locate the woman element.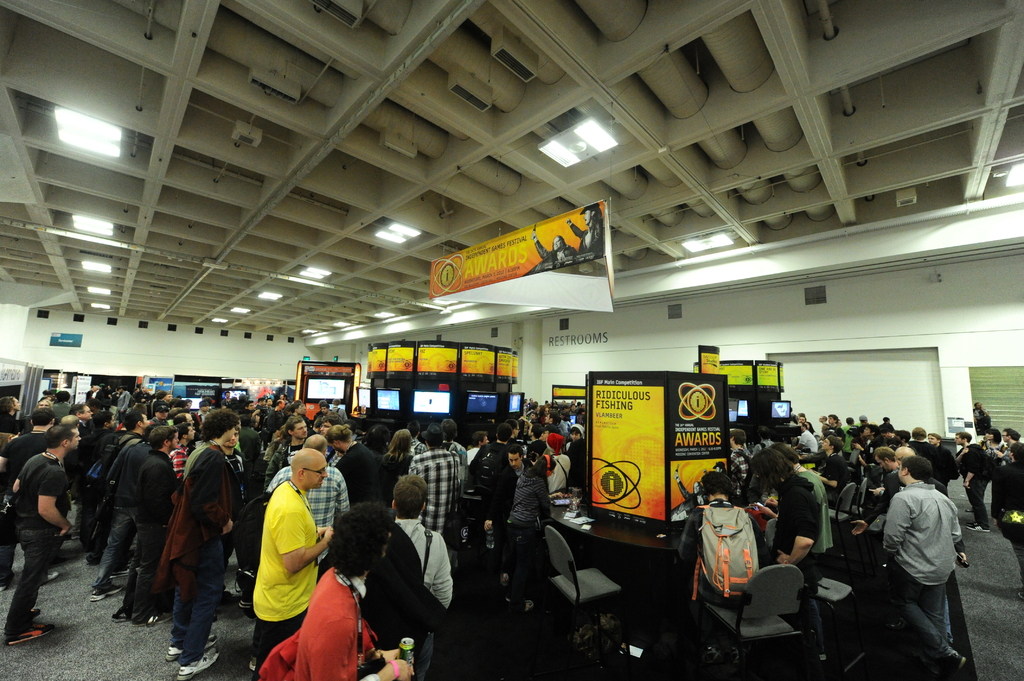
Element bbox: Rect(380, 426, 414, 502).
